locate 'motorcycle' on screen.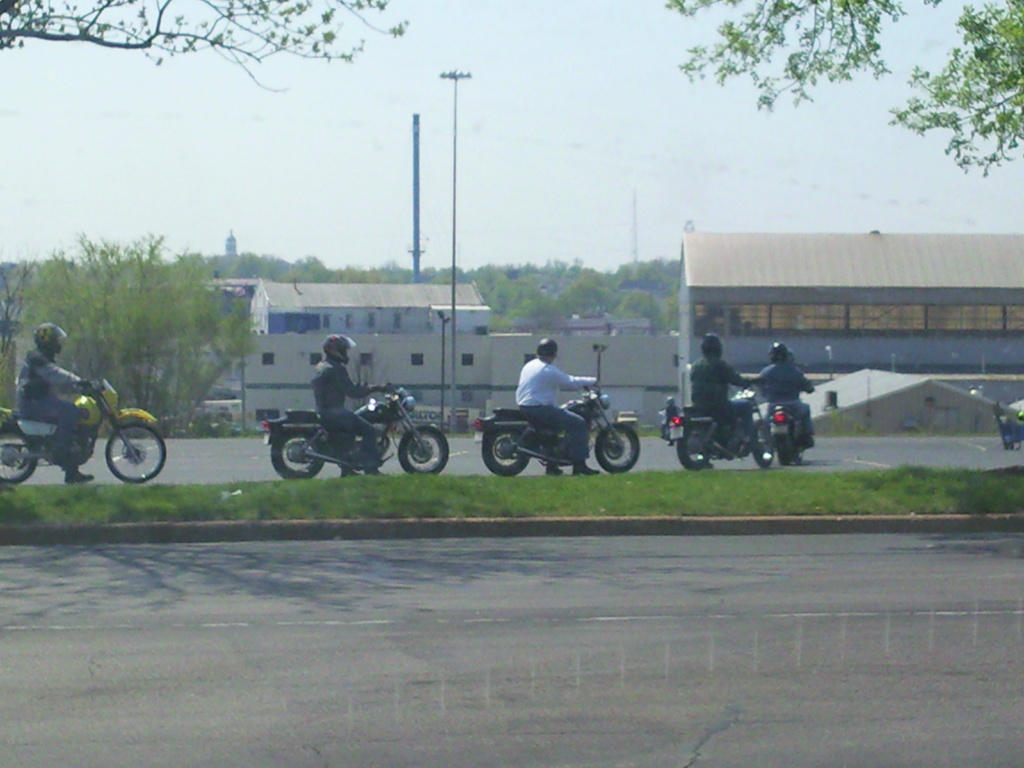
On screen at <box>653,383,778,467</box>.
